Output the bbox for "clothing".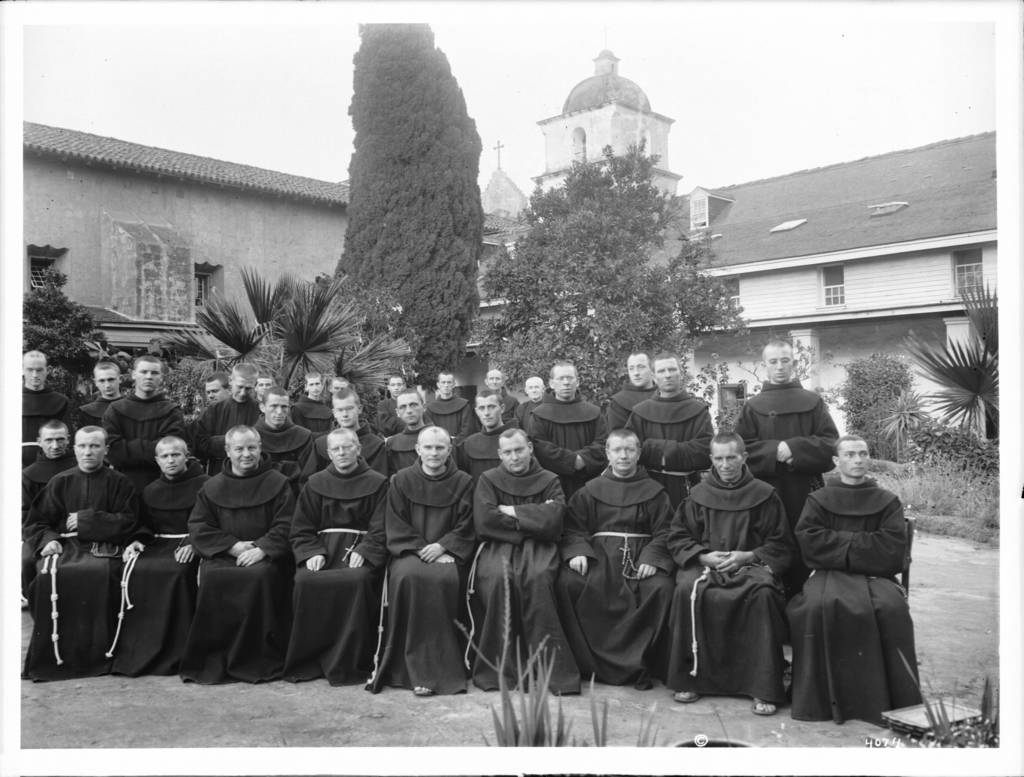
select_region(612, 388, 708, 492).
